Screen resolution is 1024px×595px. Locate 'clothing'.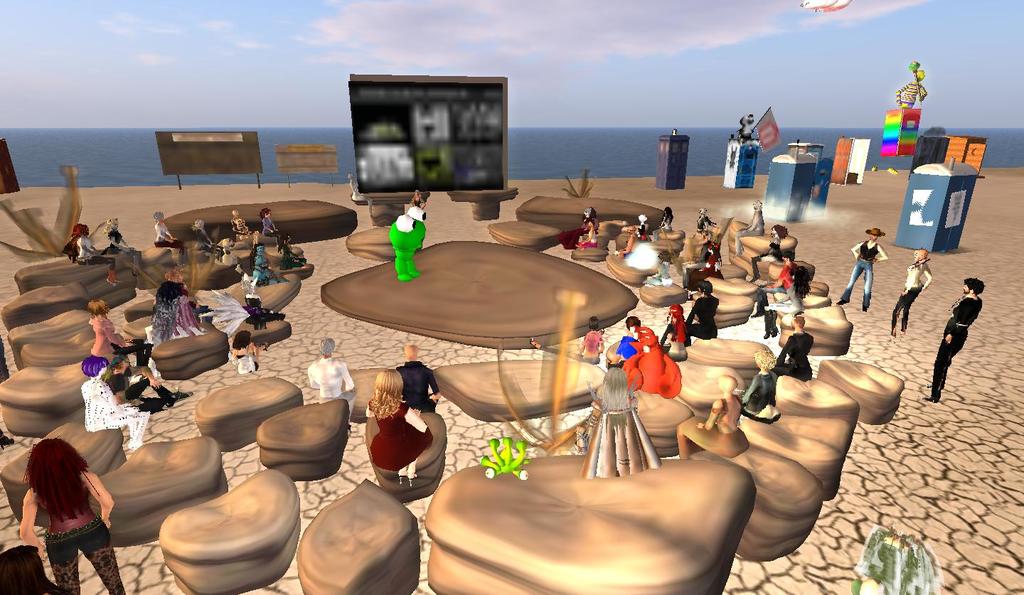
detection(75, 236, 117, 272).
